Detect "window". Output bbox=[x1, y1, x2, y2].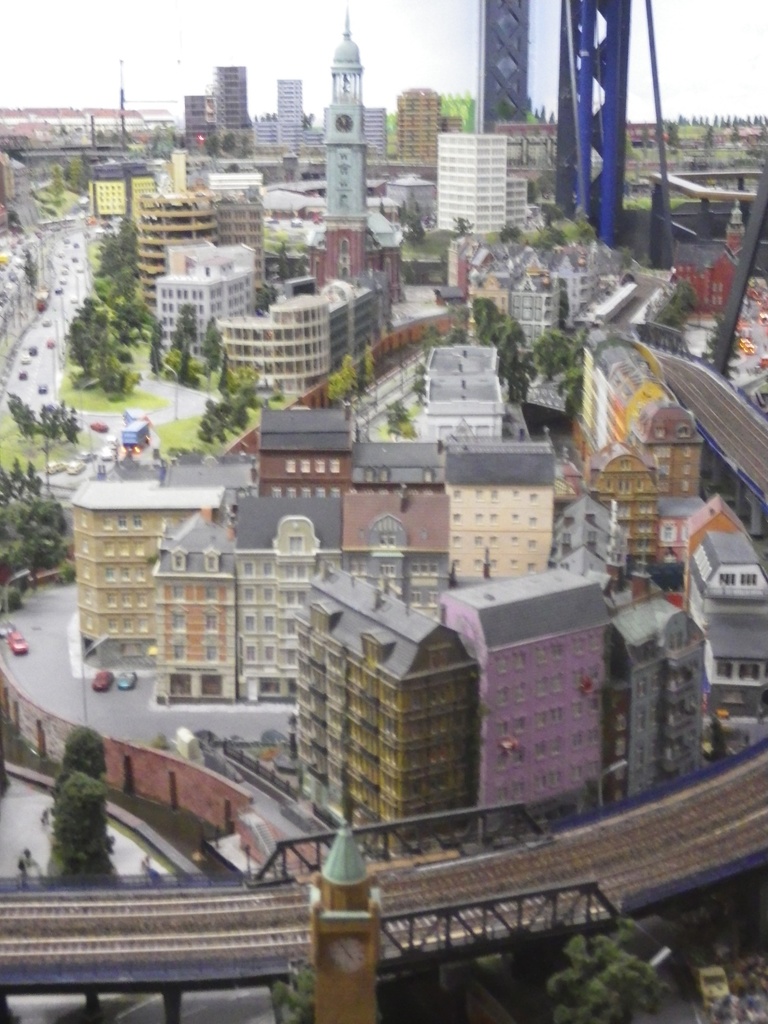
bbox=[715, 664, 733, 680].
